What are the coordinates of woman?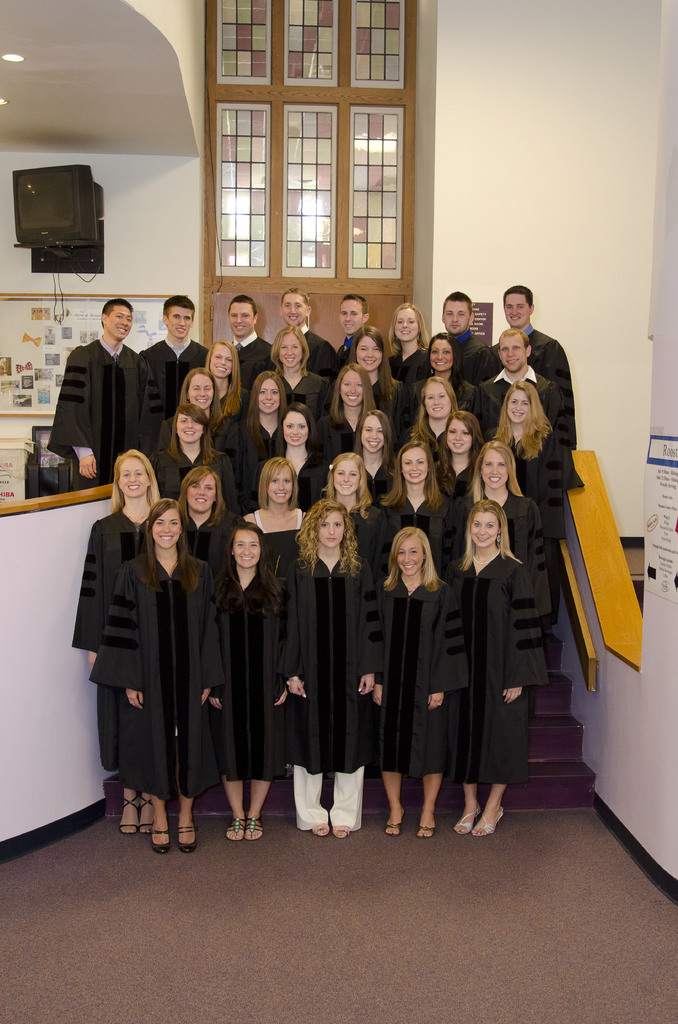
<bbox>369, 433, 464, 575</bbox>.
